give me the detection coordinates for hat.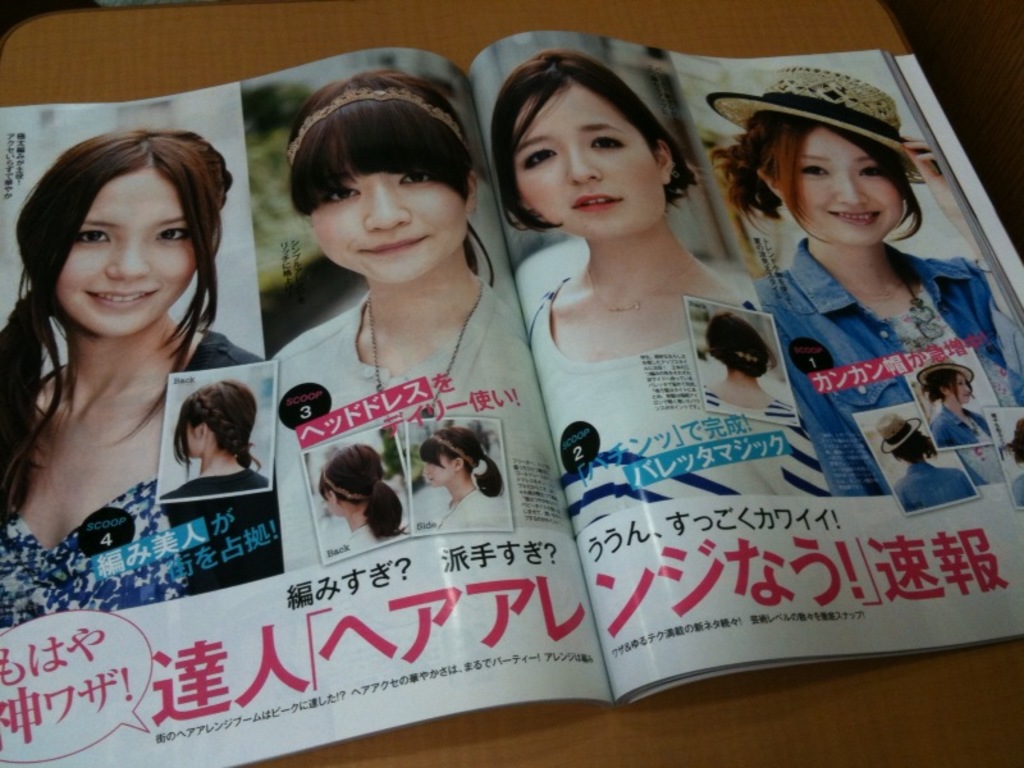
locate(713, 56, 927, 202).
